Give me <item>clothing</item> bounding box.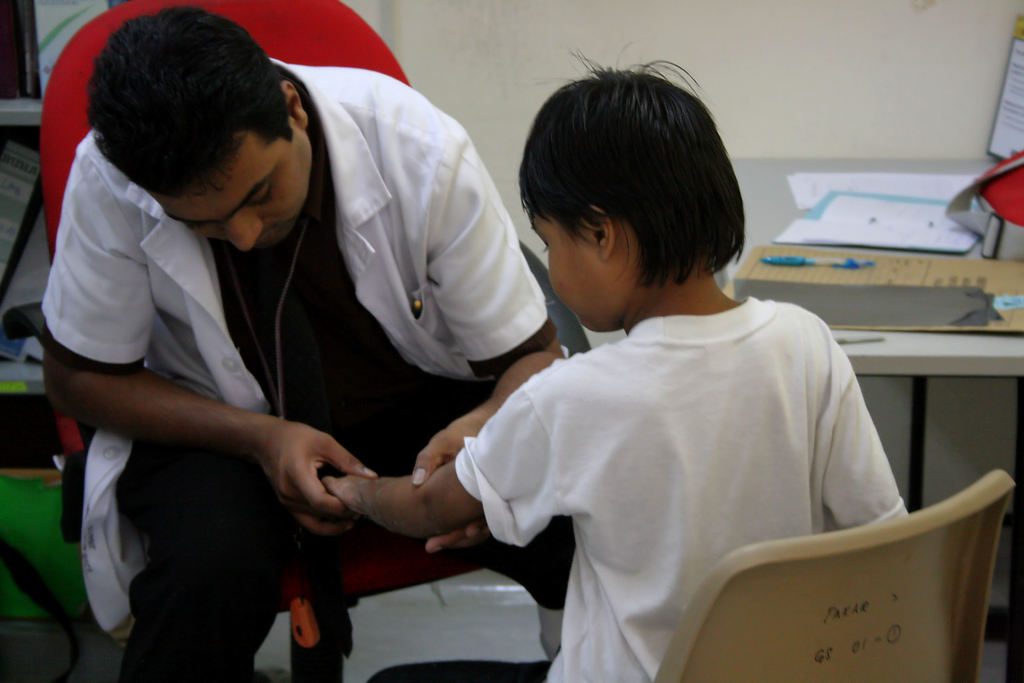
440,283,963,680.
